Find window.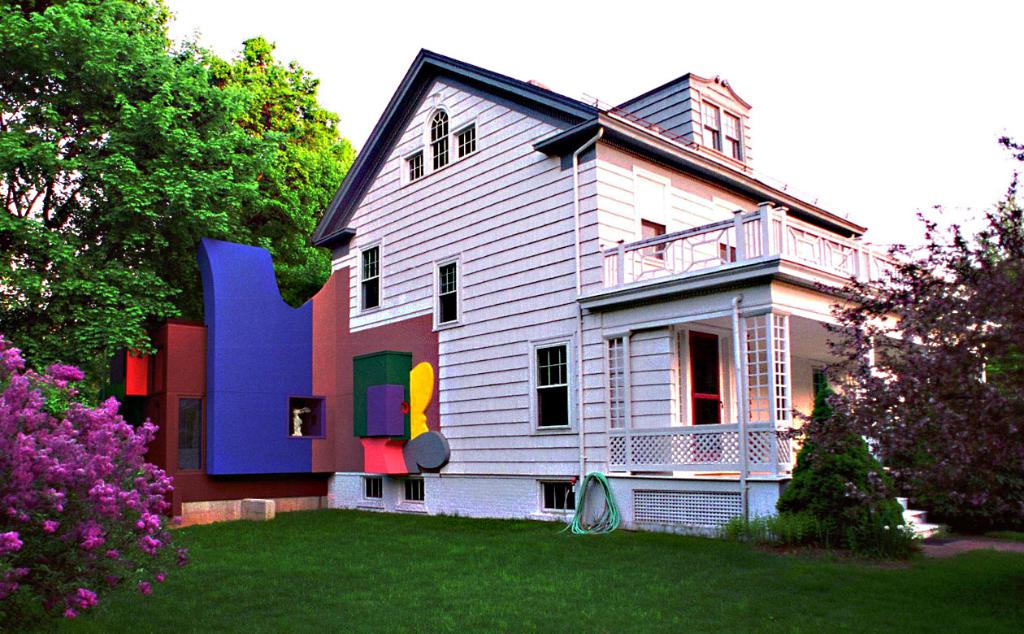
rect(400, 477, 426, 507).
